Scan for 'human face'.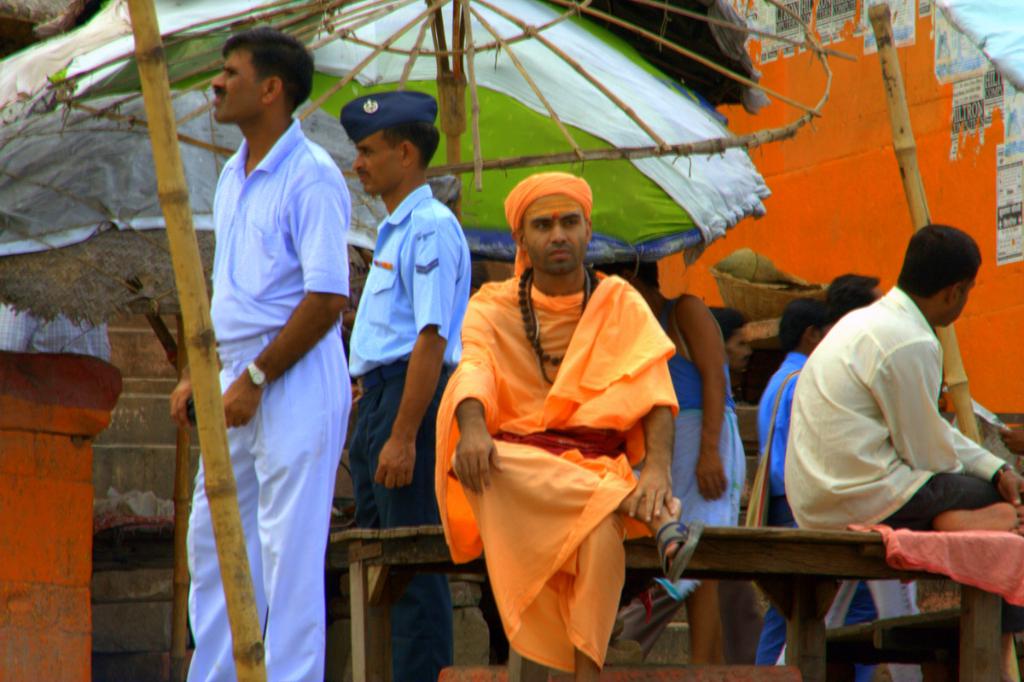
Scan result: left=726, top=326, right=753, bottom=374.
